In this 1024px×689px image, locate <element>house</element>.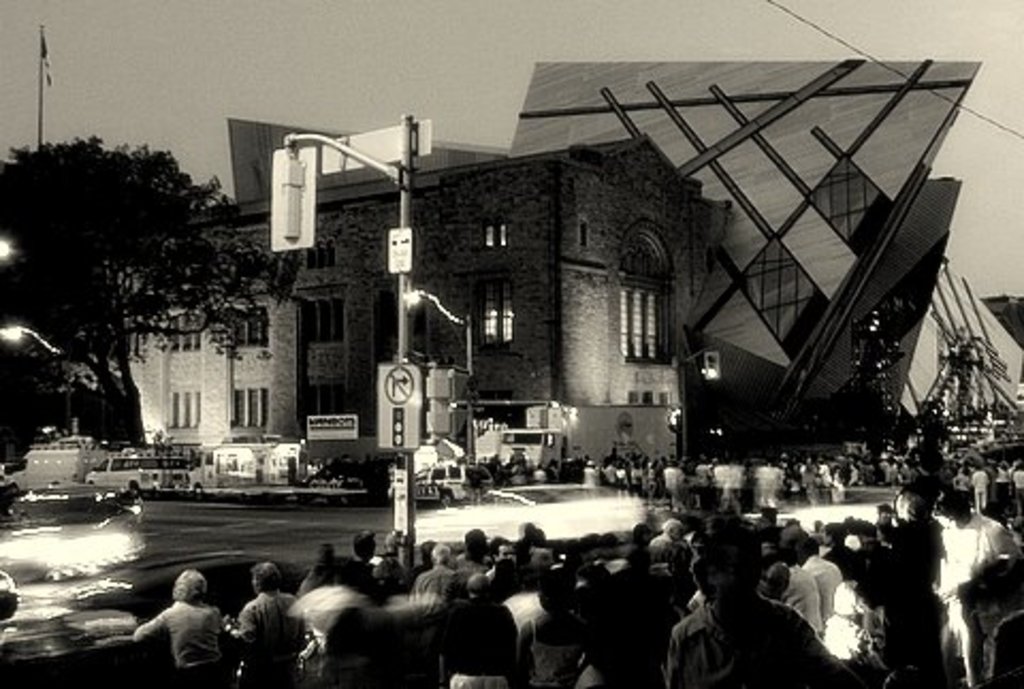
Bounding box: x1=139, y1=173, x2=390, y2=461.
